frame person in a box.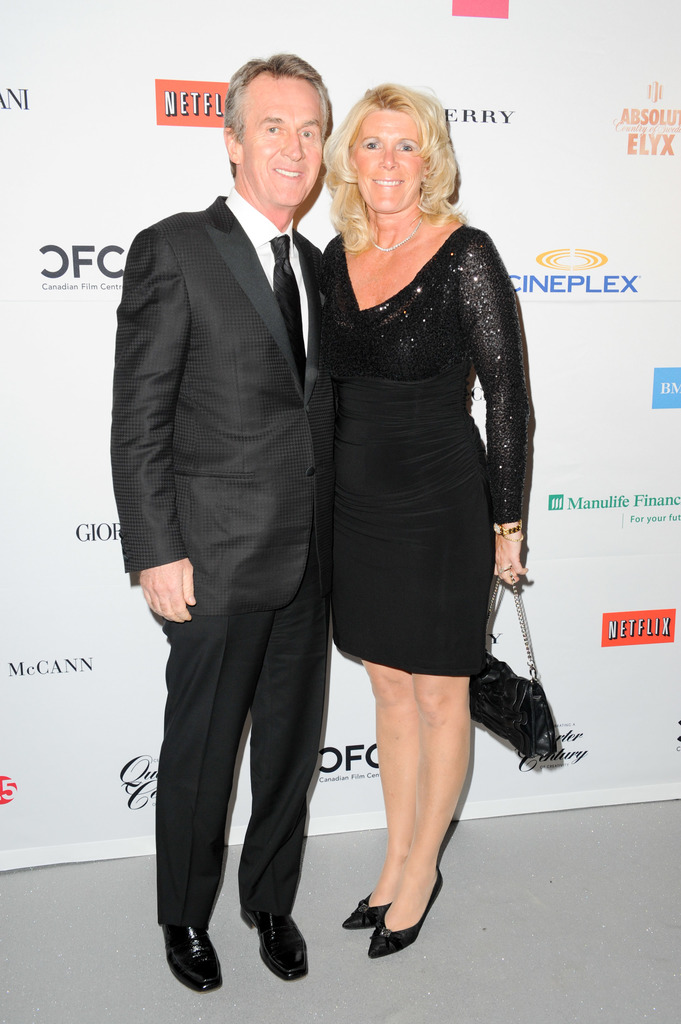
[x1=107, y1=49, x2=336, y2=994].
